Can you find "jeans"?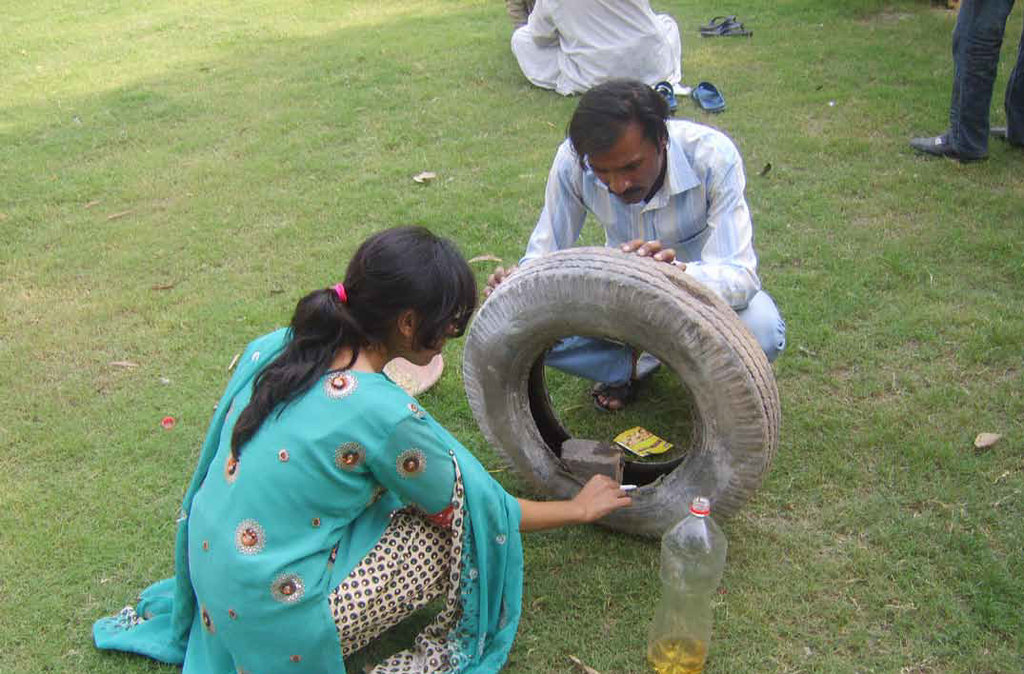
Yes, bounding box: box=[544, 287, 779, 390].
